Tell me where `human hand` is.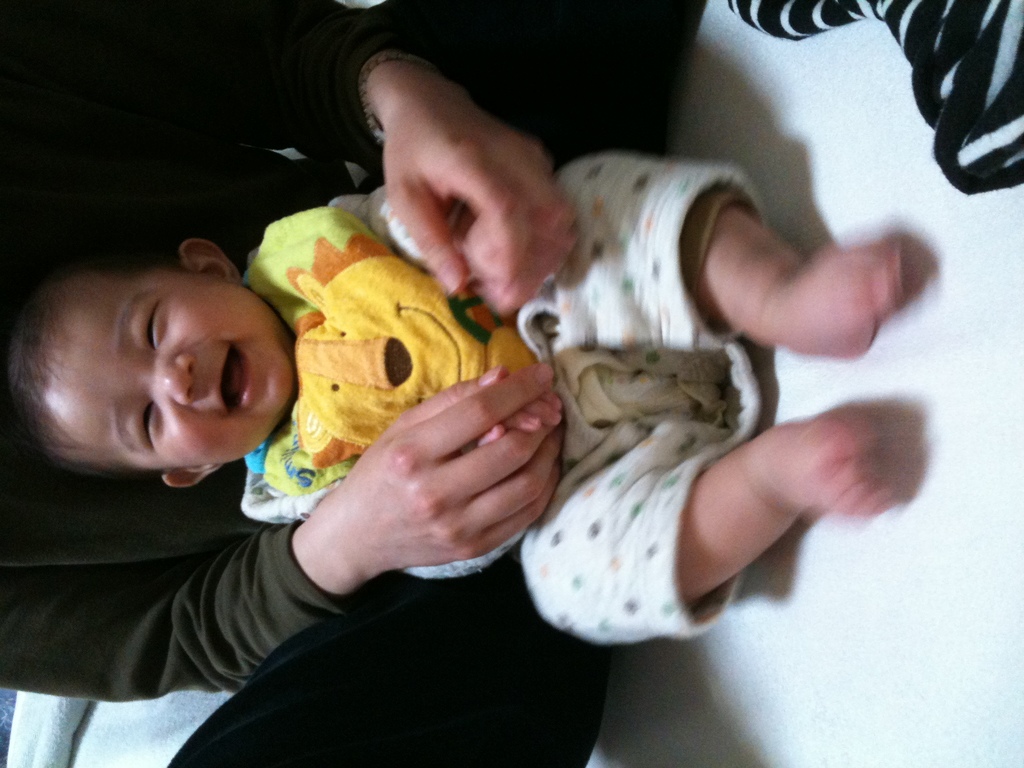
`human hand` is at <box>472,390,564,447</box>.
